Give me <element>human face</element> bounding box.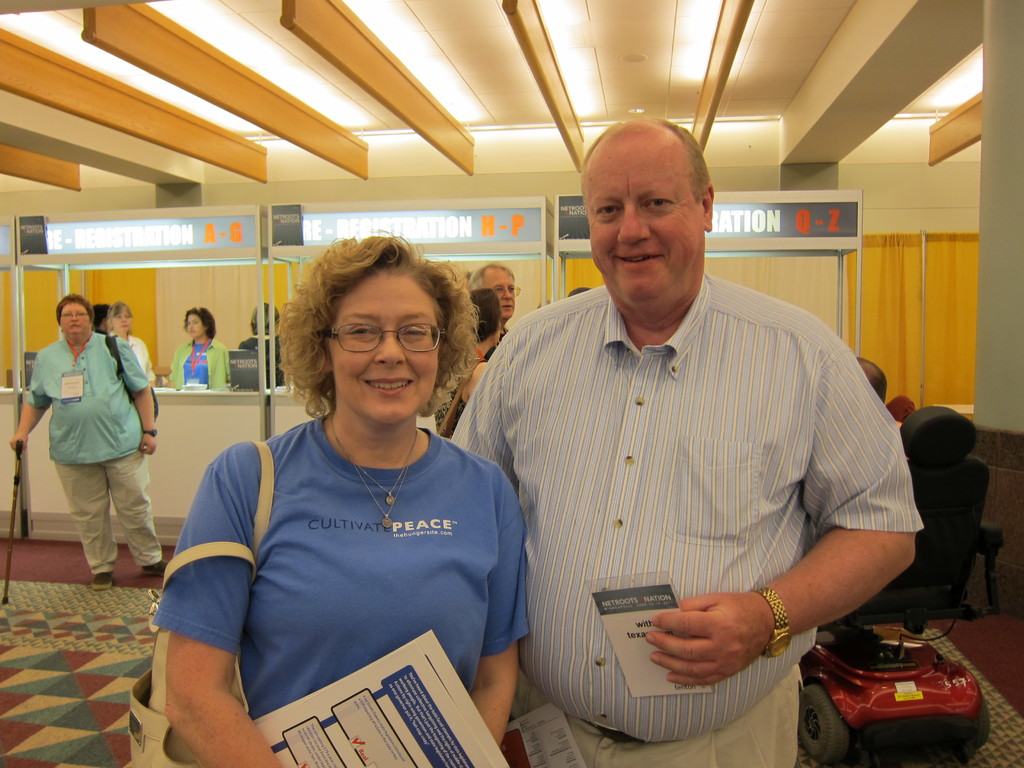
bbox=[332, 277, 437, 424].
